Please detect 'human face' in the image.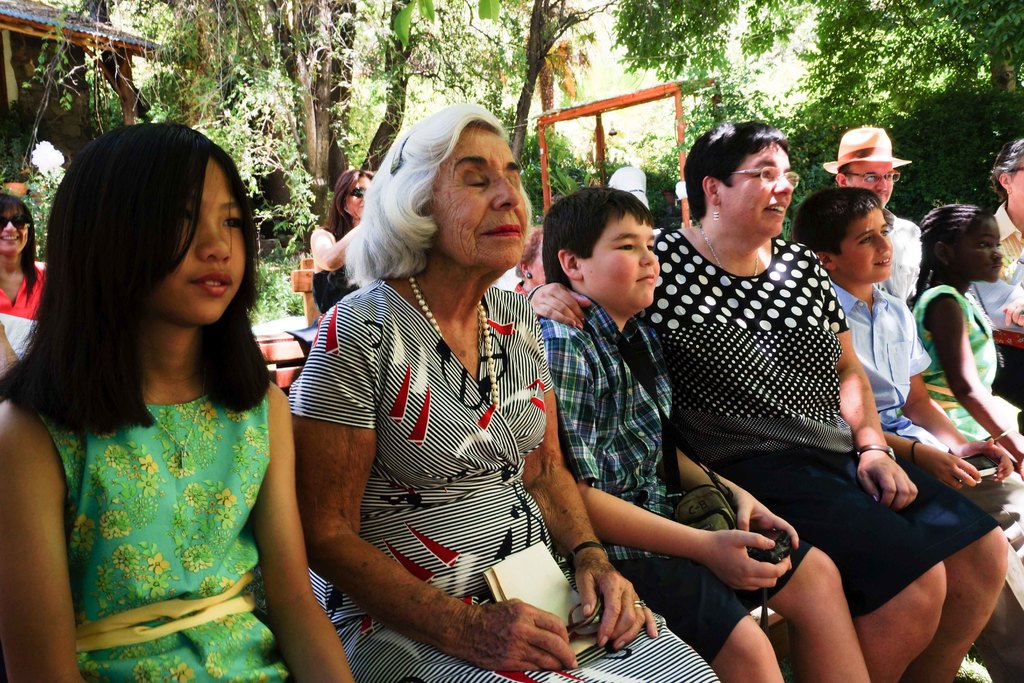
342, 179, 368, 220.
